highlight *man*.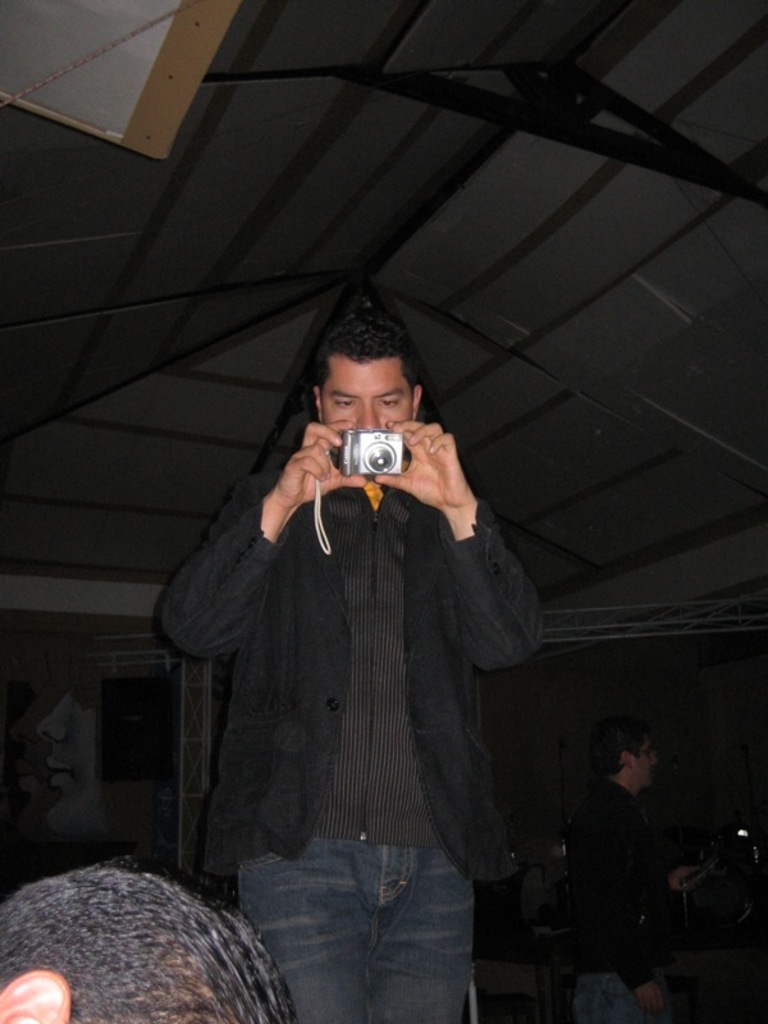
Highlighted region: select_region(552, 719, 721, 1023).
